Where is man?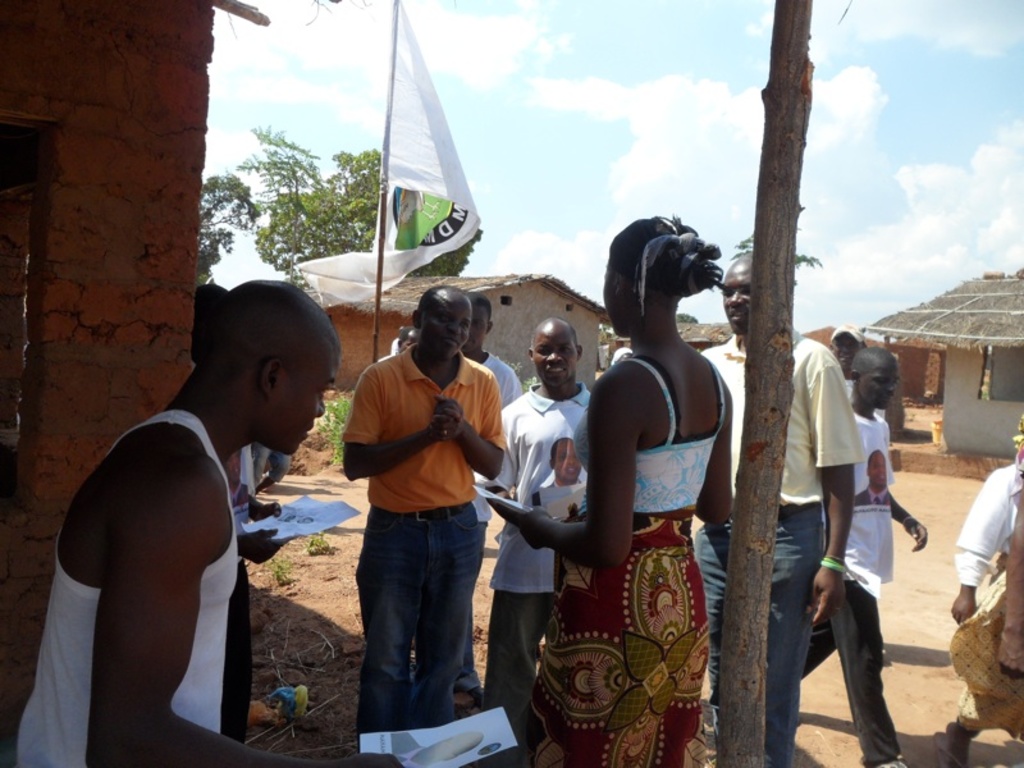
474 302 604 753.
